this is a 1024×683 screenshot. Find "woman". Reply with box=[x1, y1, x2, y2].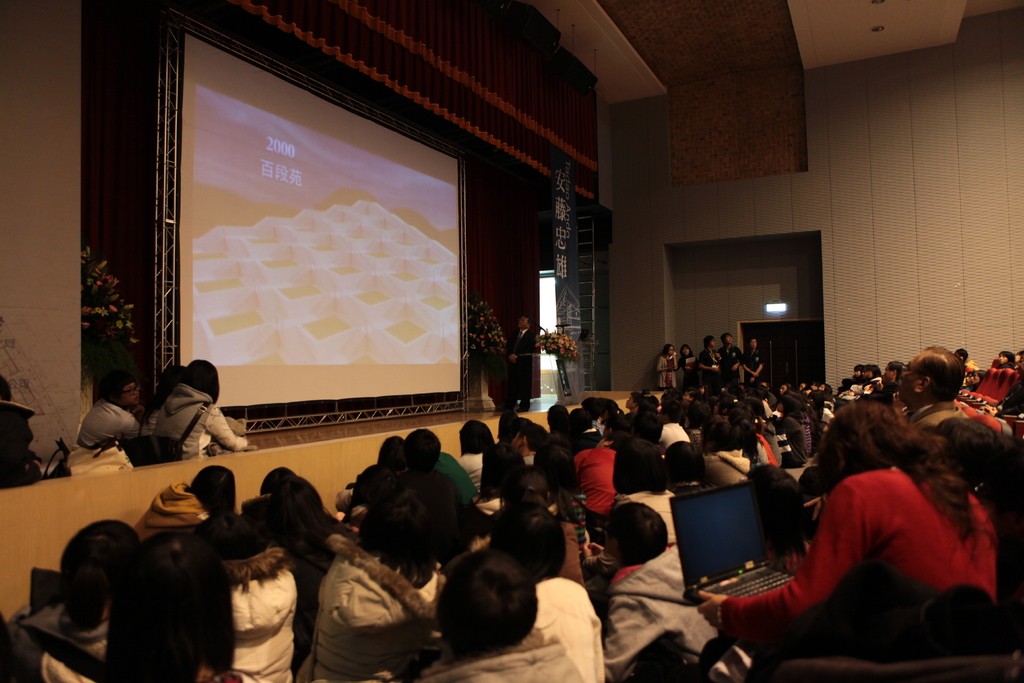
box=[703, 418, 767, 488].
